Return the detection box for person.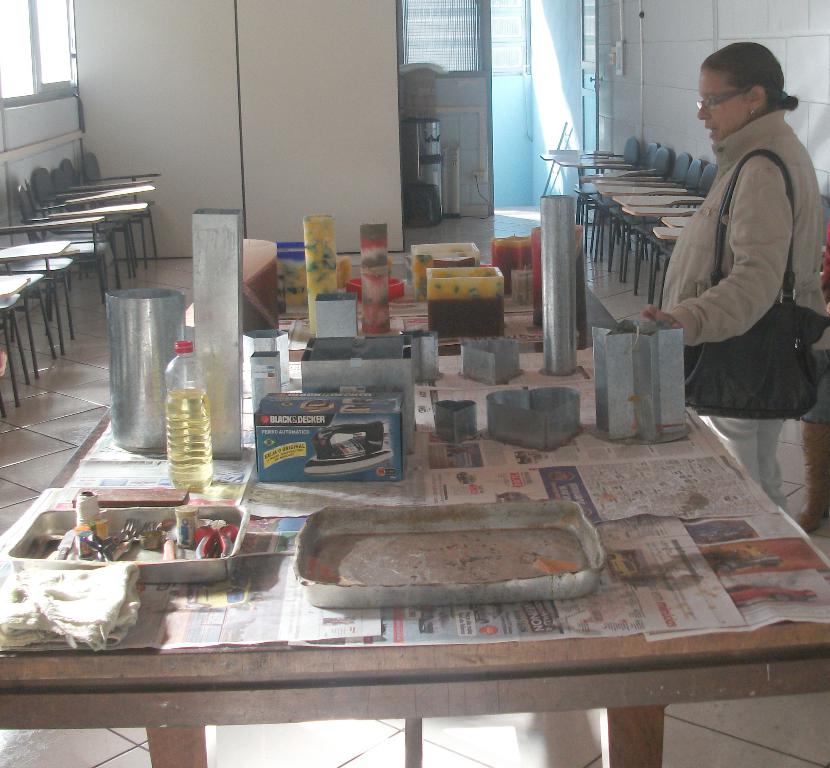
639:42:829:513.
